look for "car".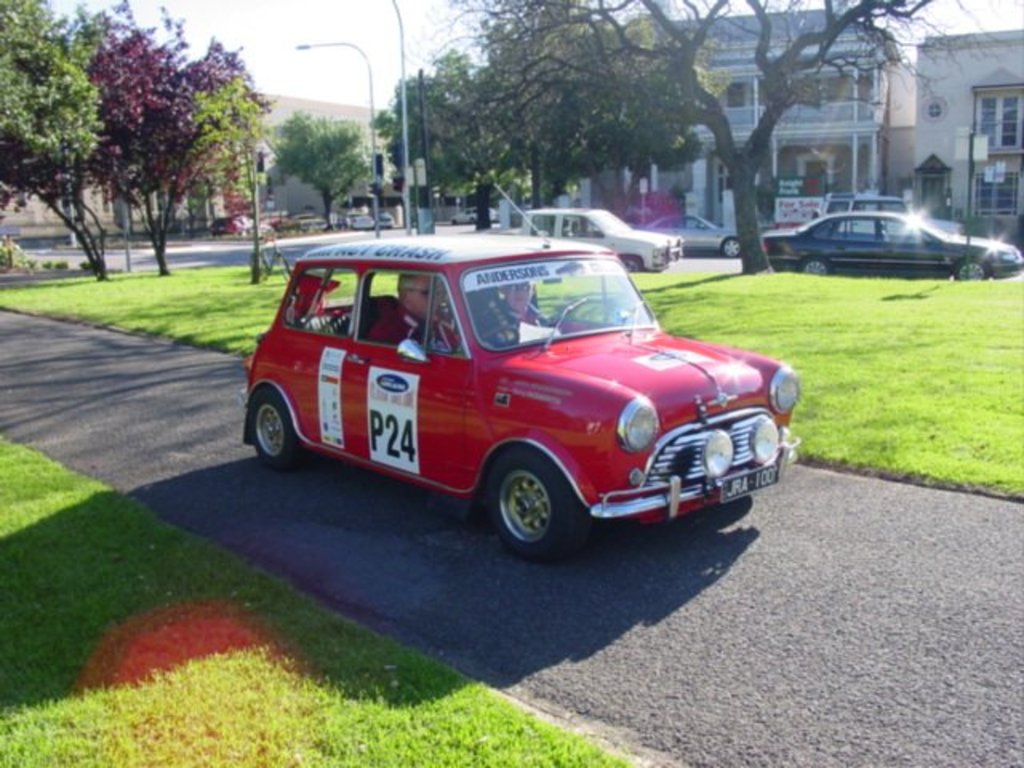
Found: (x1=522, y1=210, x2=683, y2=272).
